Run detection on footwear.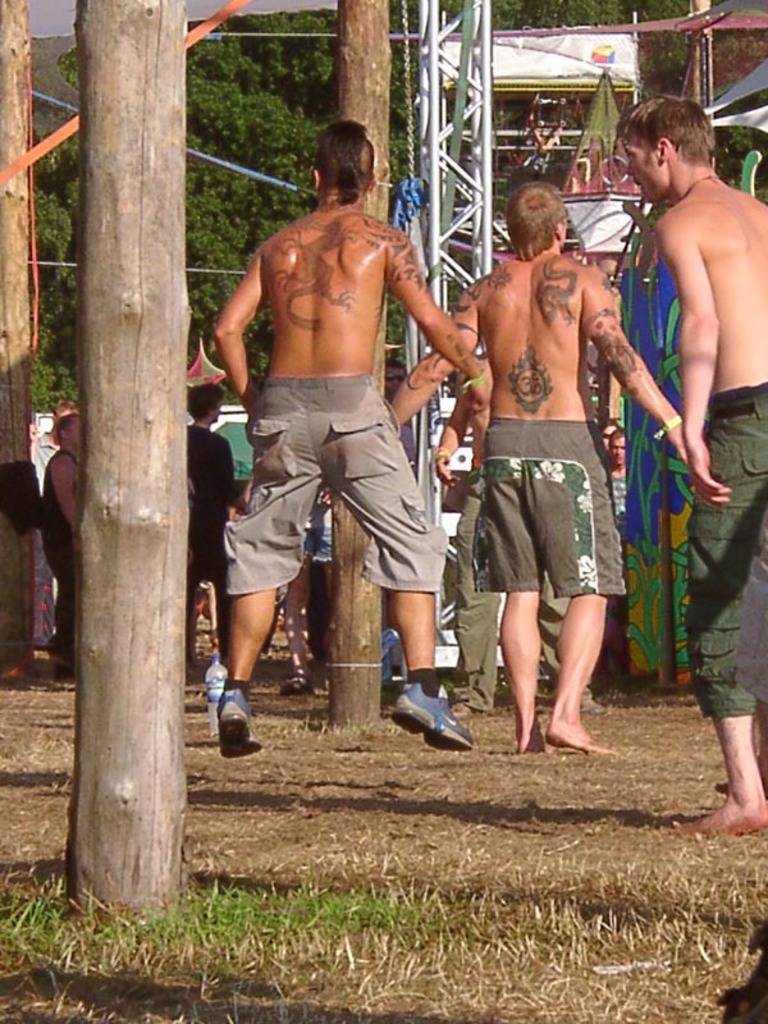
Result: {"x1": 581, "y1": 698, "x2": 604, "y2": 714}.
